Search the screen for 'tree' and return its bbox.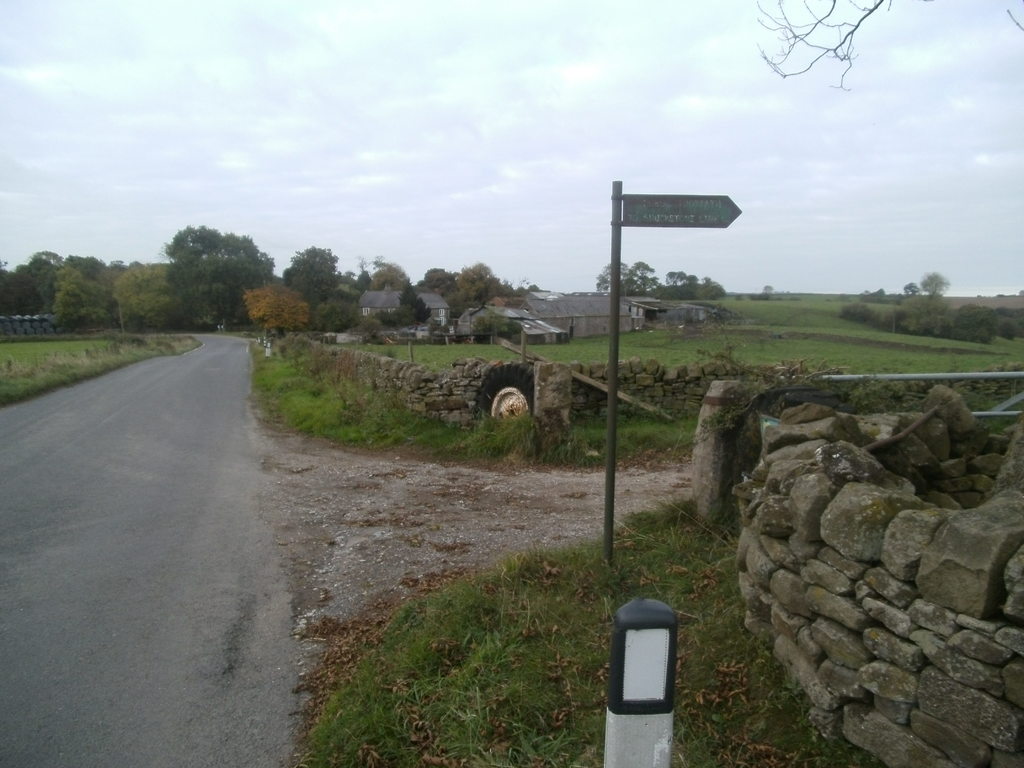
Found: 243,281,315,338.
